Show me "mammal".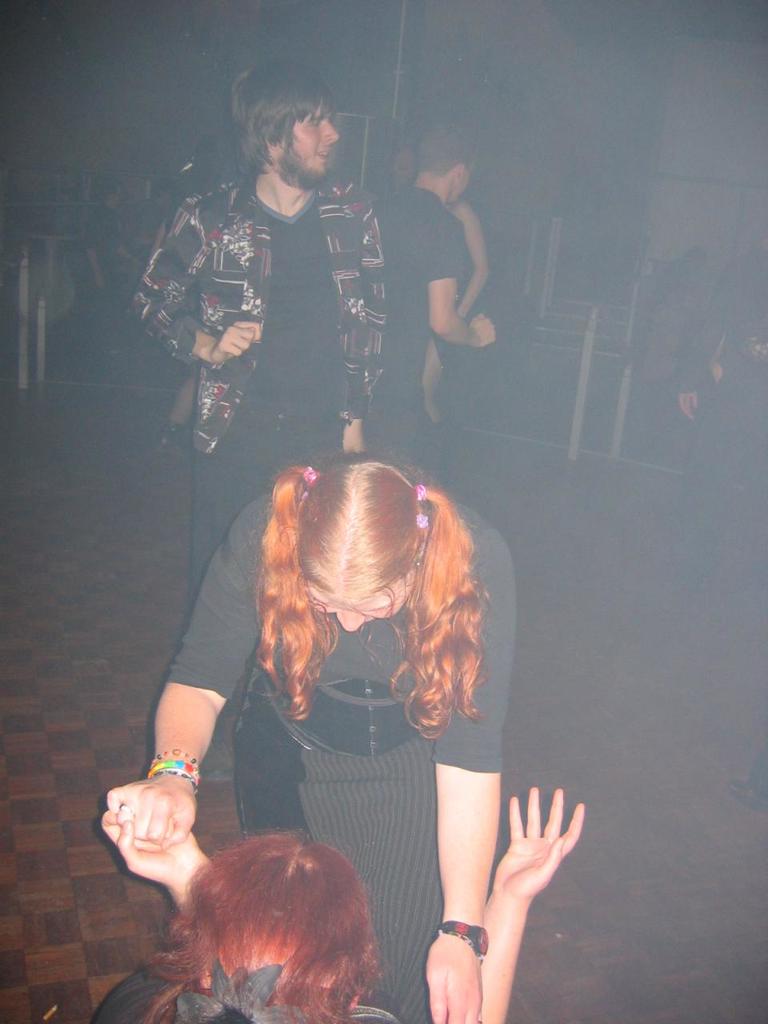
"mammal" is here: {"x1": 394, "y1": 149, "x2": 503, "y2": 451}.
